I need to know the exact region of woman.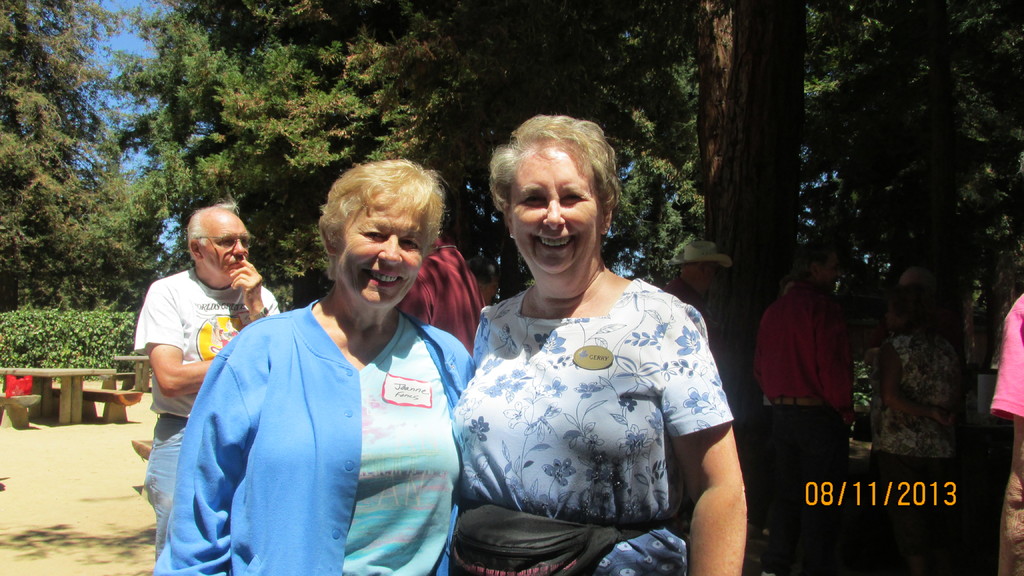
Region: 447:111:746:575.
